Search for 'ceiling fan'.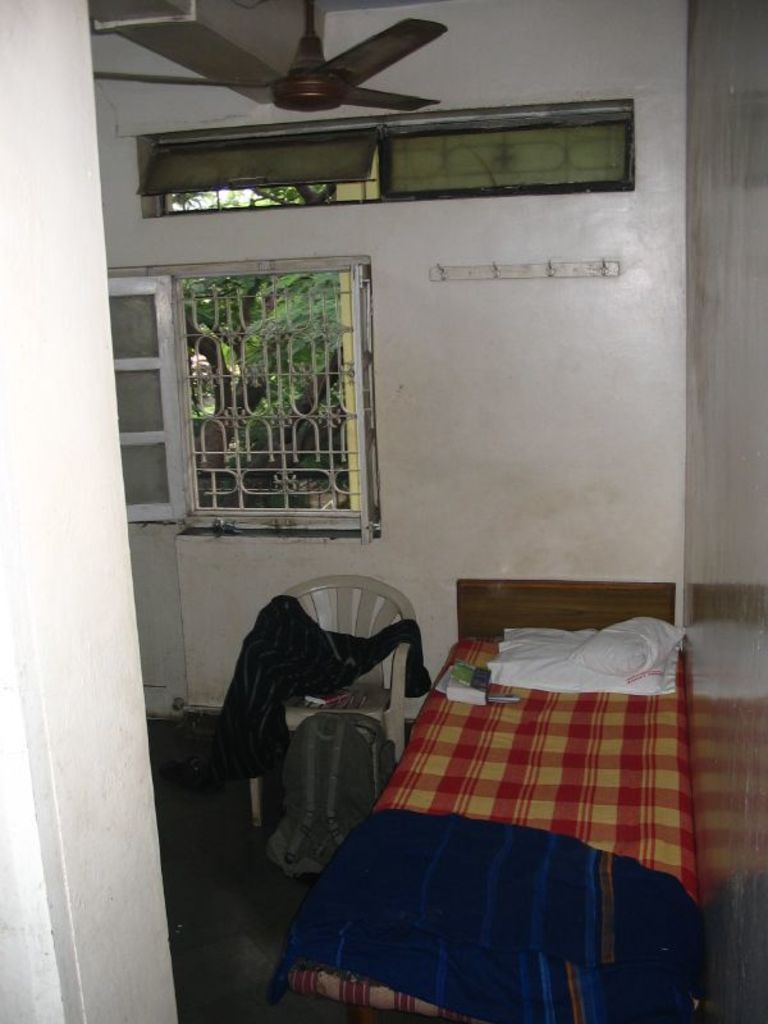
Found at <box>90,0,438,115</box>.
